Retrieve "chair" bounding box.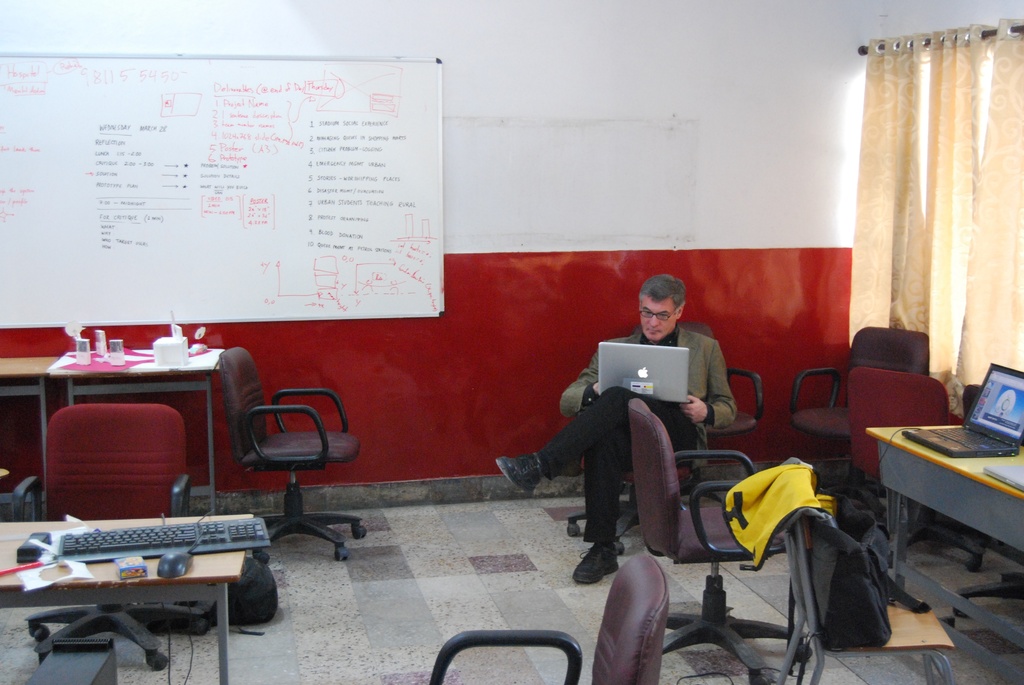
Bounding box: bbox=[624, 396, 792, 684].
